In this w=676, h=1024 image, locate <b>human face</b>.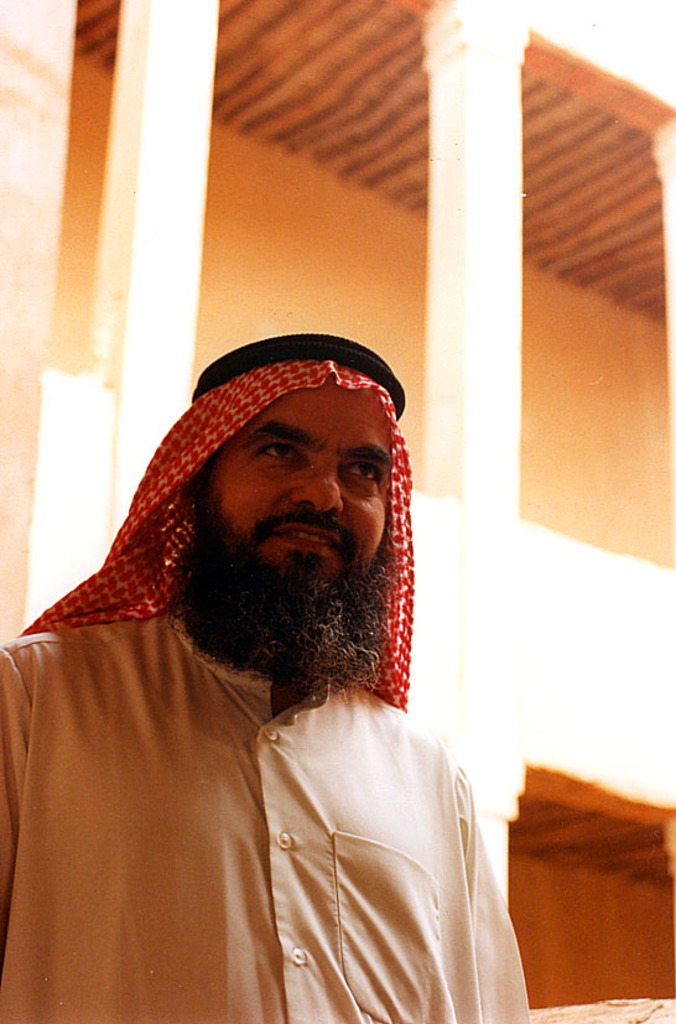
Bounding box: bbox=[210, 375, 391, 612].
